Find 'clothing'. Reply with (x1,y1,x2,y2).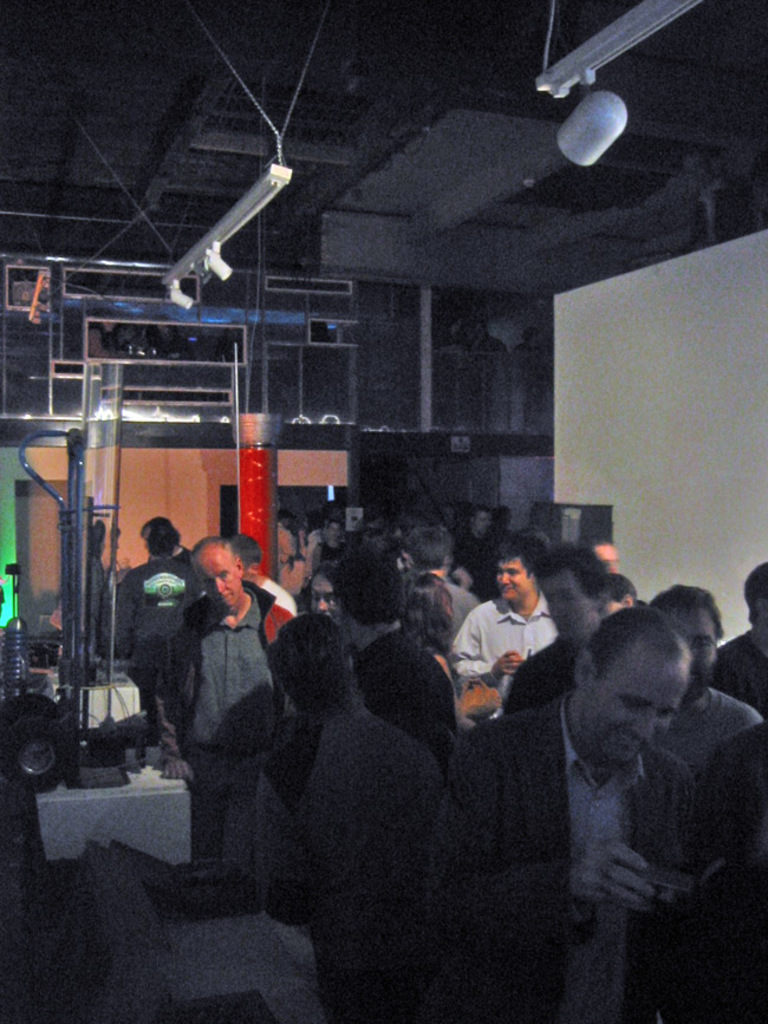
(712,626,767,717).
